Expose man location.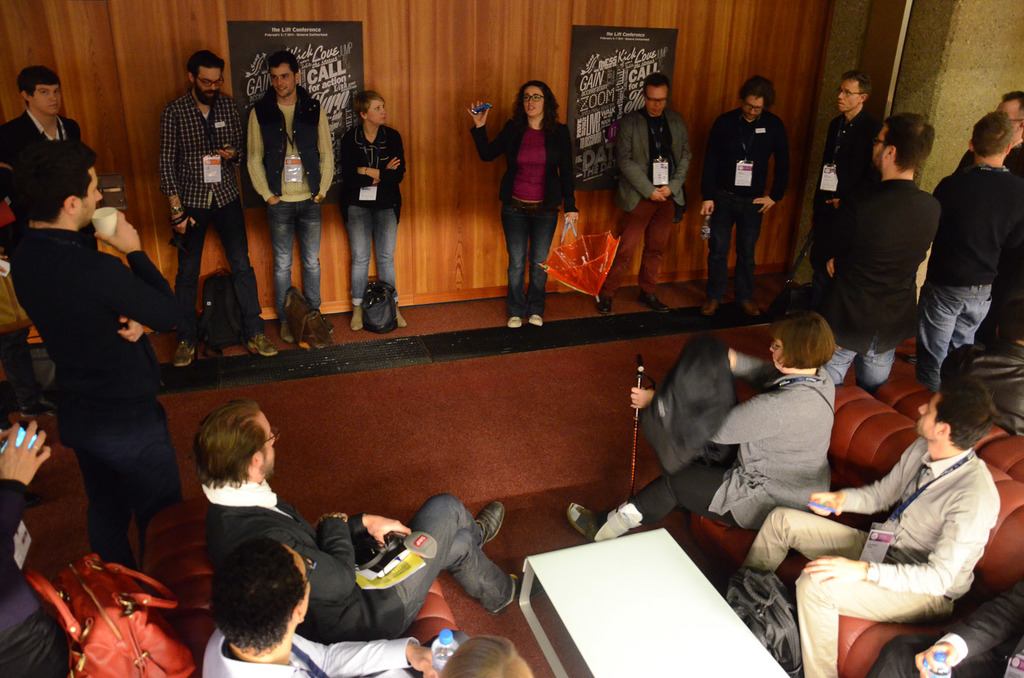
Exposed at [169, 51, 278, 369].
